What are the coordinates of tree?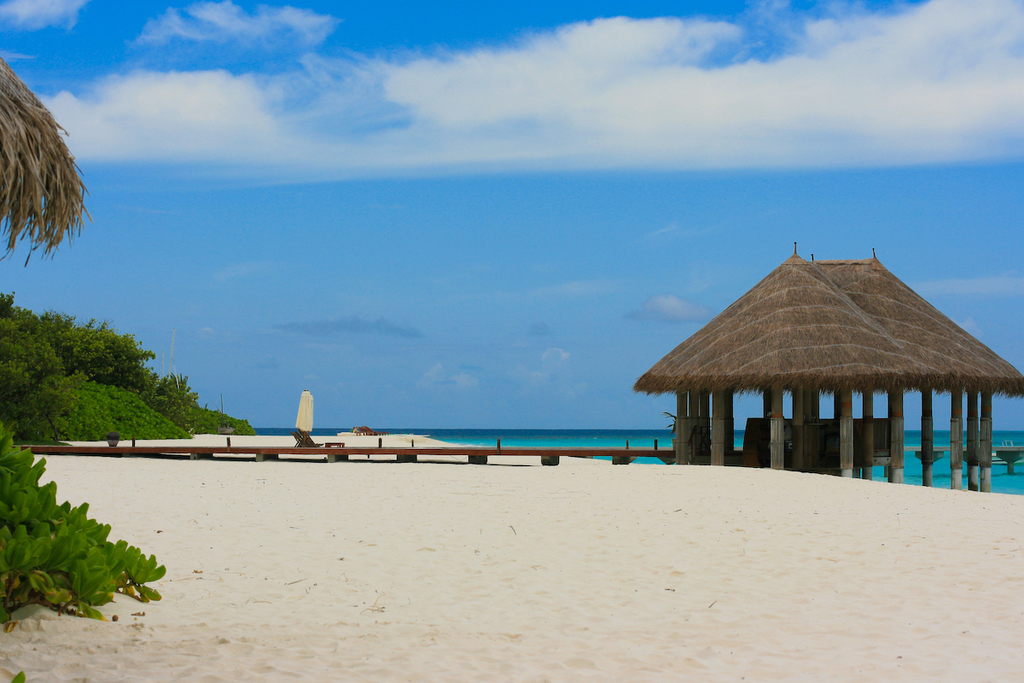
(0,48,92,260).
